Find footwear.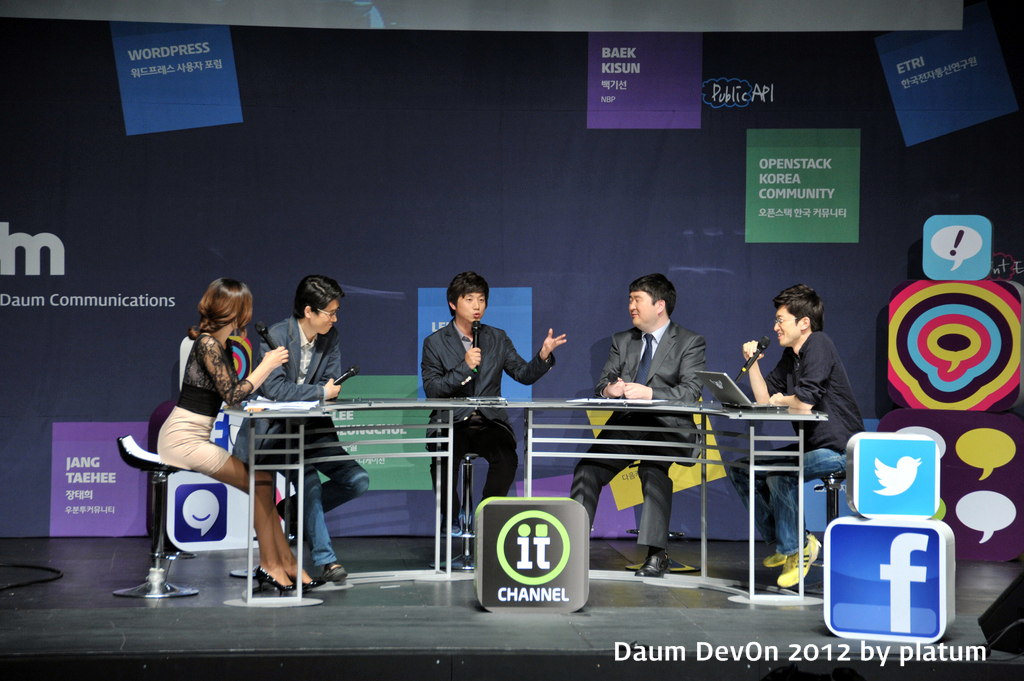
x1=323, y1=561, x2=350, y2=581.
